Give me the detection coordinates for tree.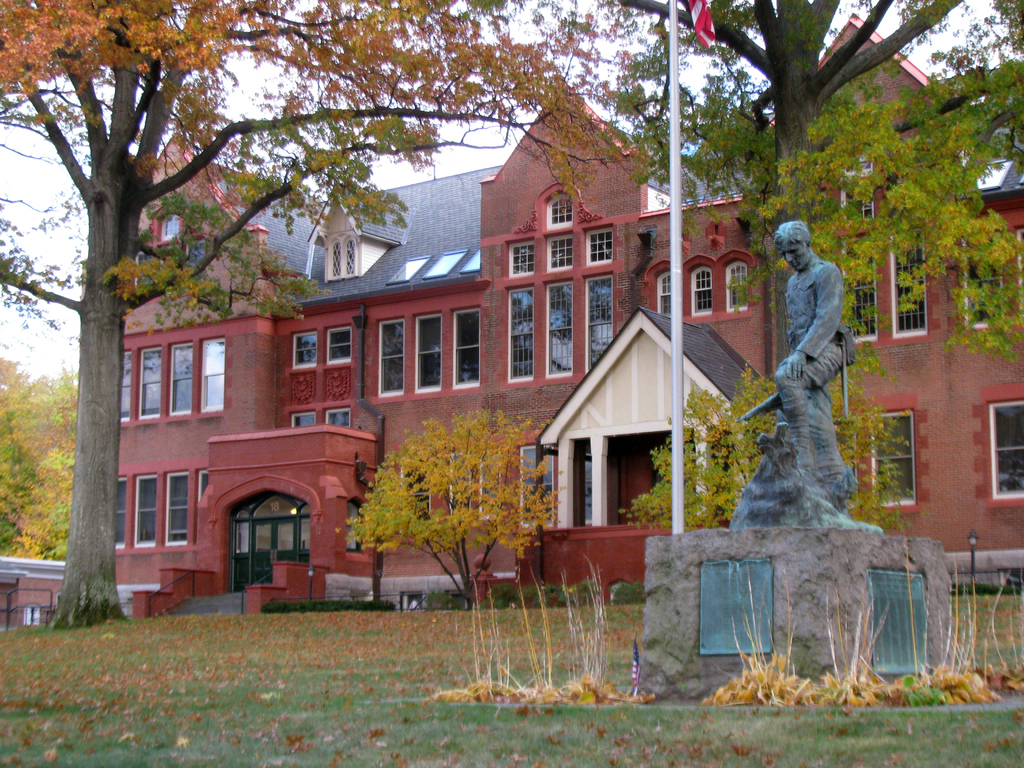
select_region(743, 49, 1023, 361).
